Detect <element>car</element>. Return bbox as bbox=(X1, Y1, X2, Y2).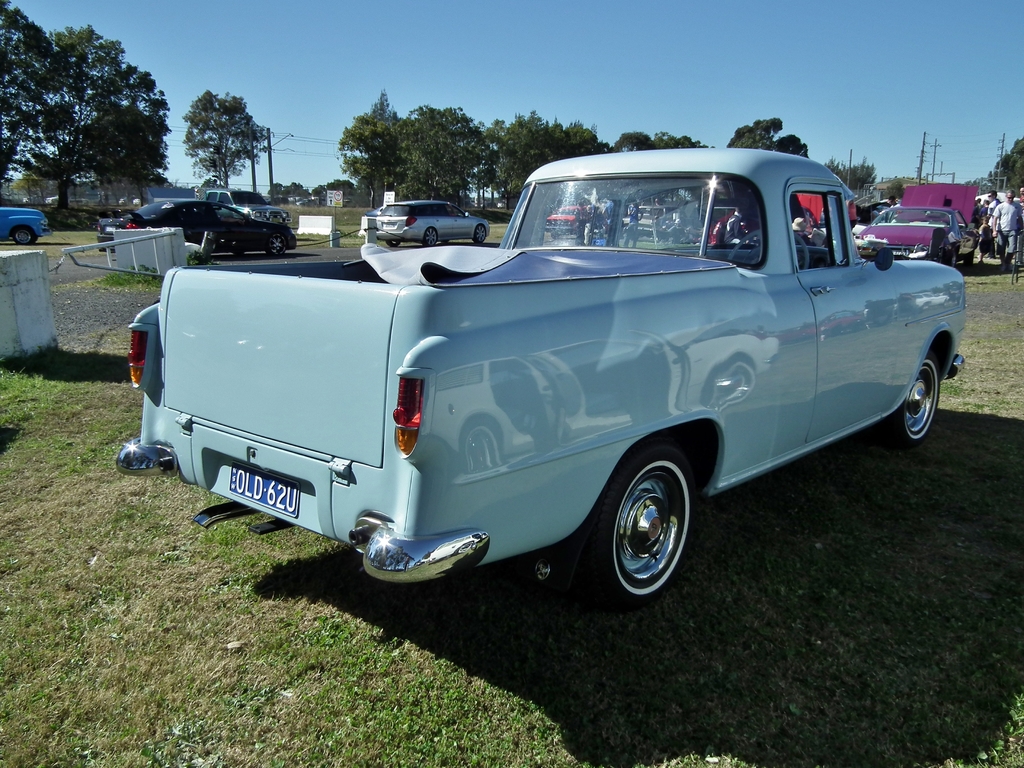
bbox=(541, 205, 584, 239).
